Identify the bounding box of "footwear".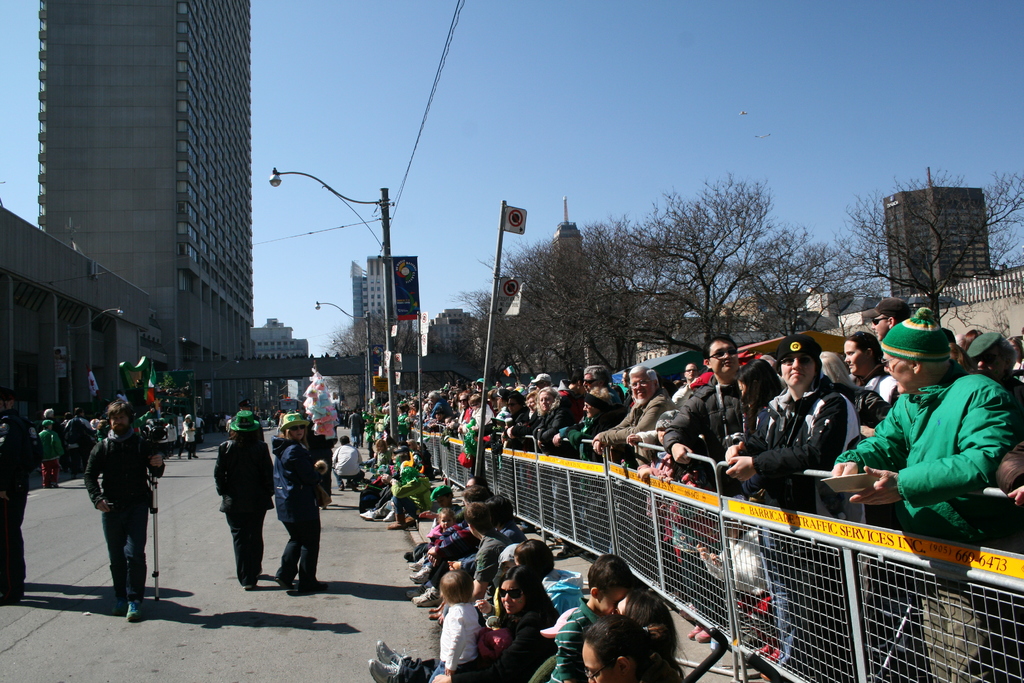
left=301, top=583, right=327, bottom=591.
